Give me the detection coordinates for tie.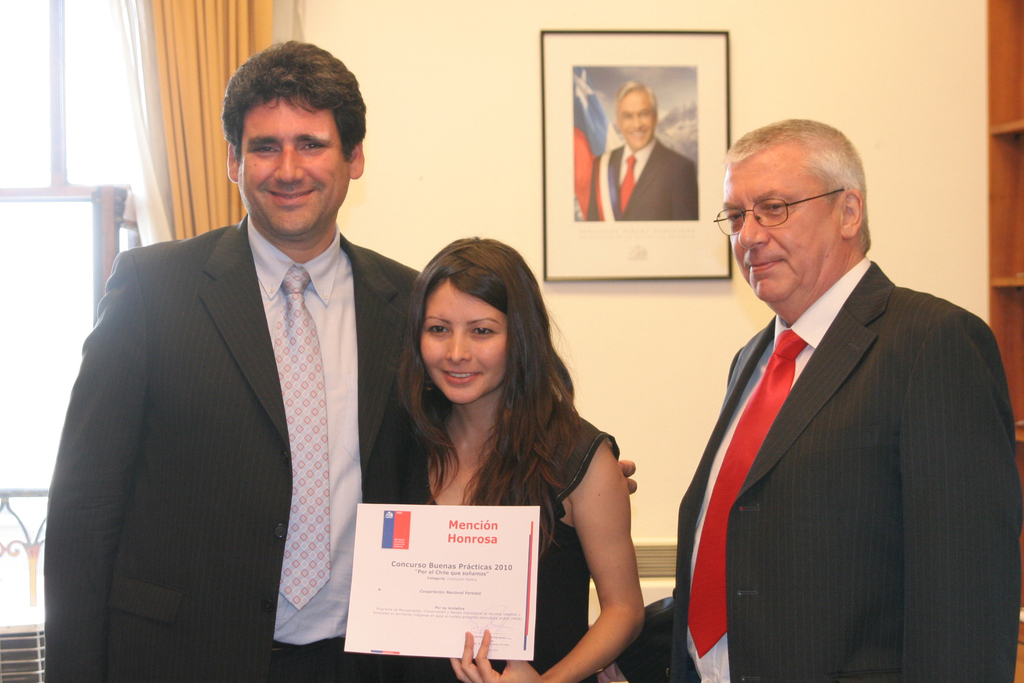
BBox(263, 259, 333, 611).
